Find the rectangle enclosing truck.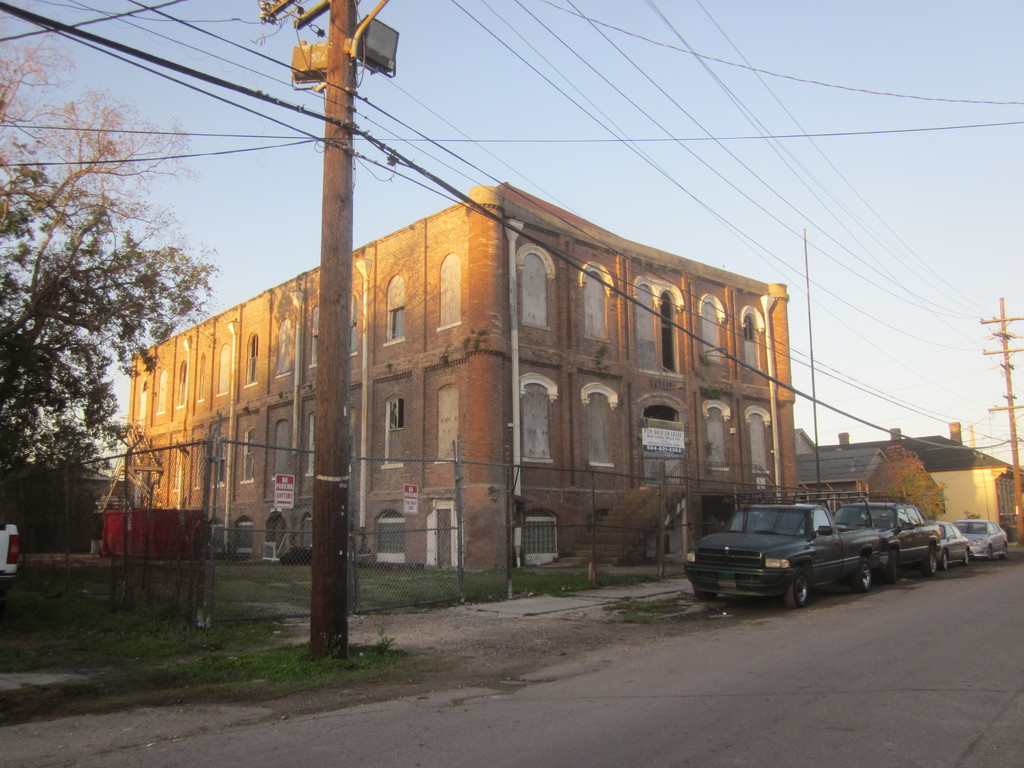
rect(678, 509, 932, 611).
